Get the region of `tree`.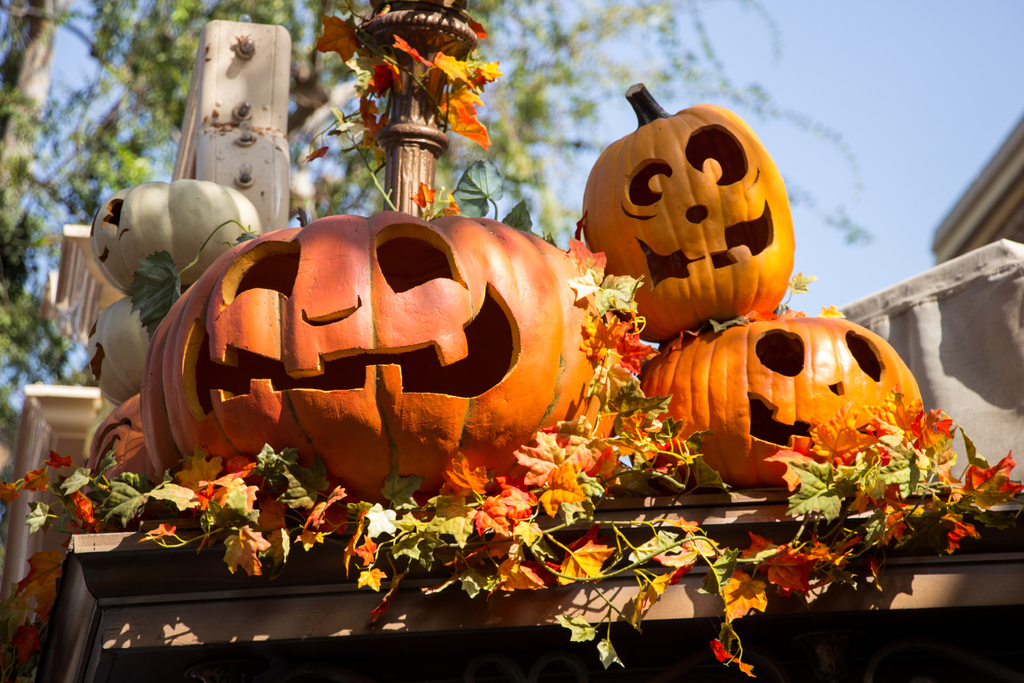
0,0,353,459.
